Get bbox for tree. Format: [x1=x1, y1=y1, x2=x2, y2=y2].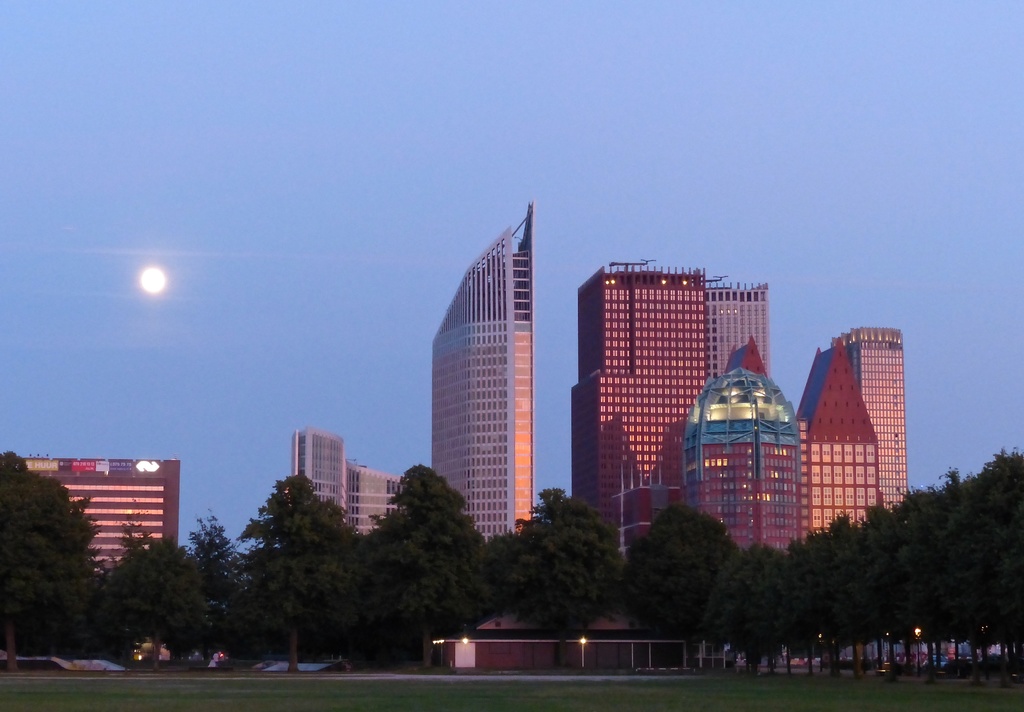
[x1=618, y1=496, x2=740, y2=665].
